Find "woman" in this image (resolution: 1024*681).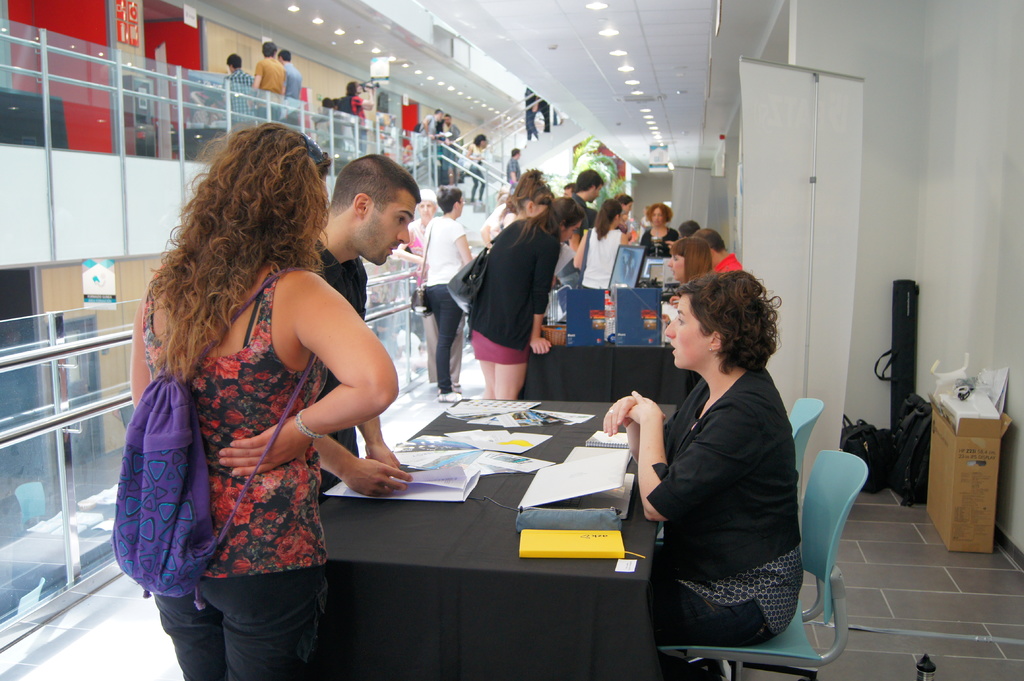
465,132,486,206.
